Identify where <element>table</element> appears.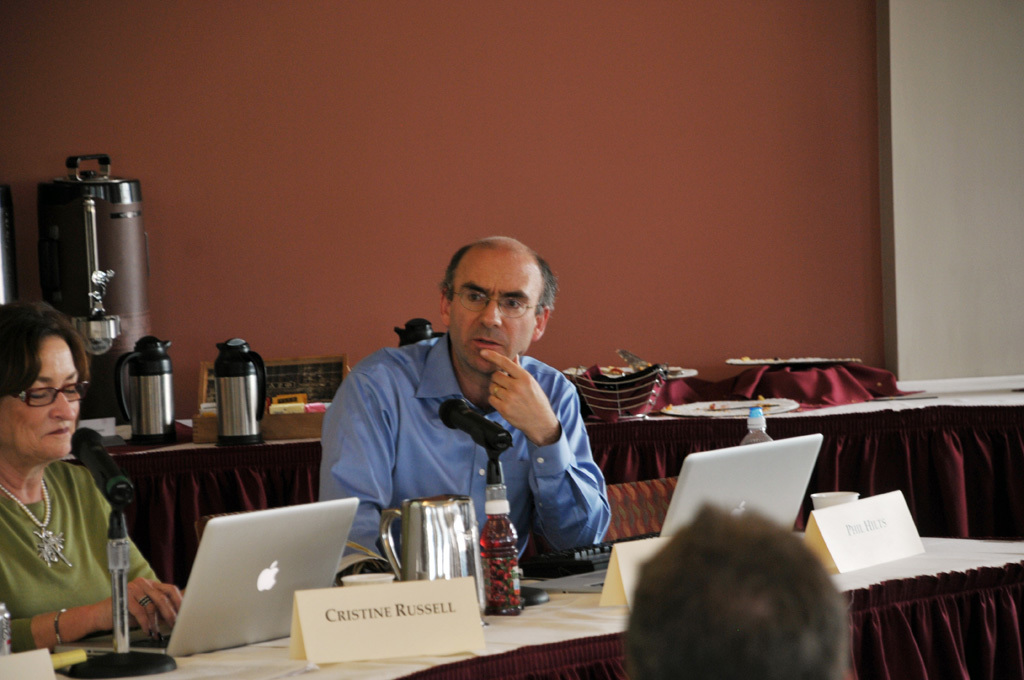
Appears at {"x1": 136, "y1": 536, "x2": 1023, "y2": 679}.
